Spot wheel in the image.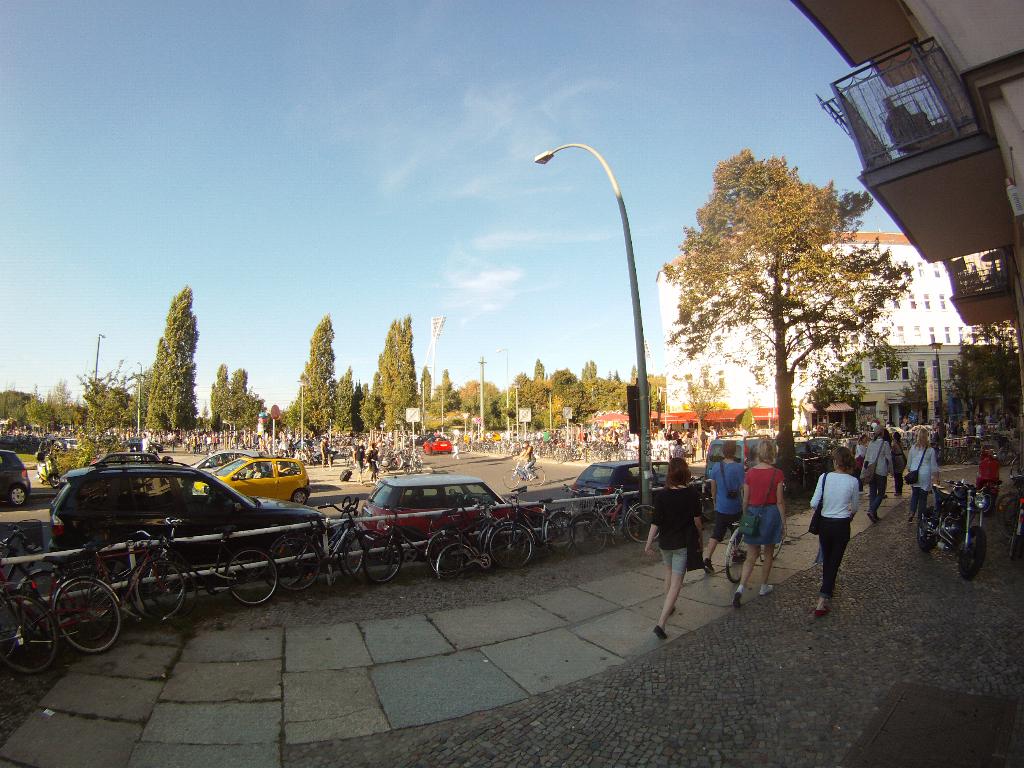
wheel found at (1009,522,1020,552).
